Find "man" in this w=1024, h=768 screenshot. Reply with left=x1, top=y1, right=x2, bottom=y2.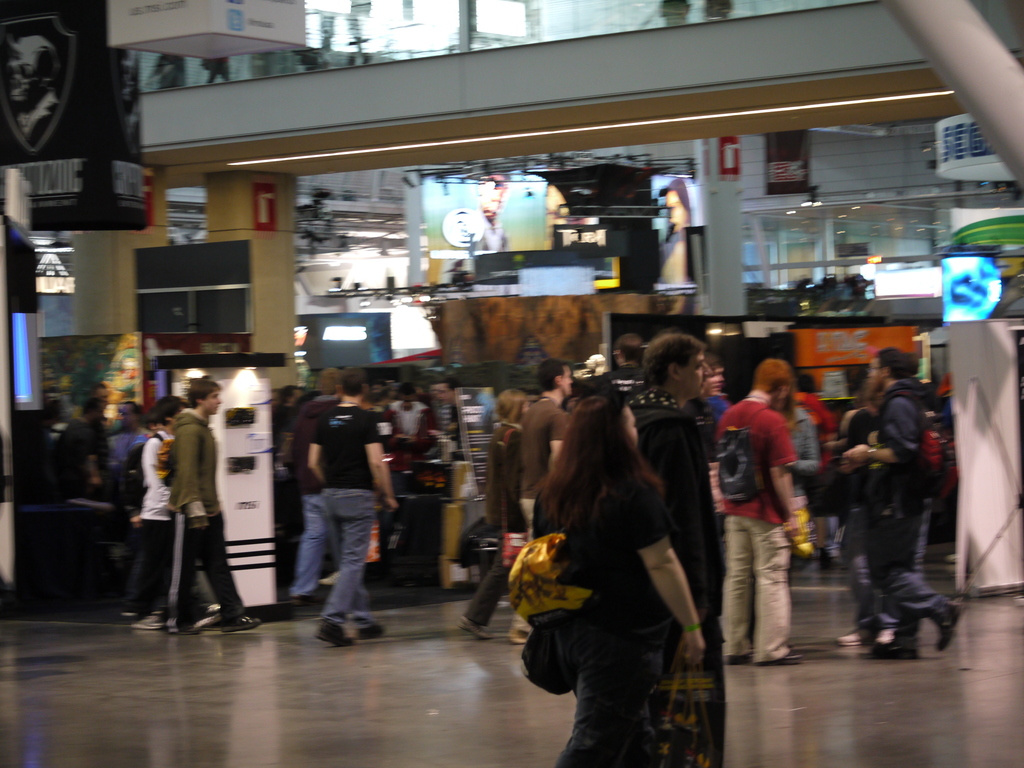
left=52, top=395, right=108, bottom=495.
